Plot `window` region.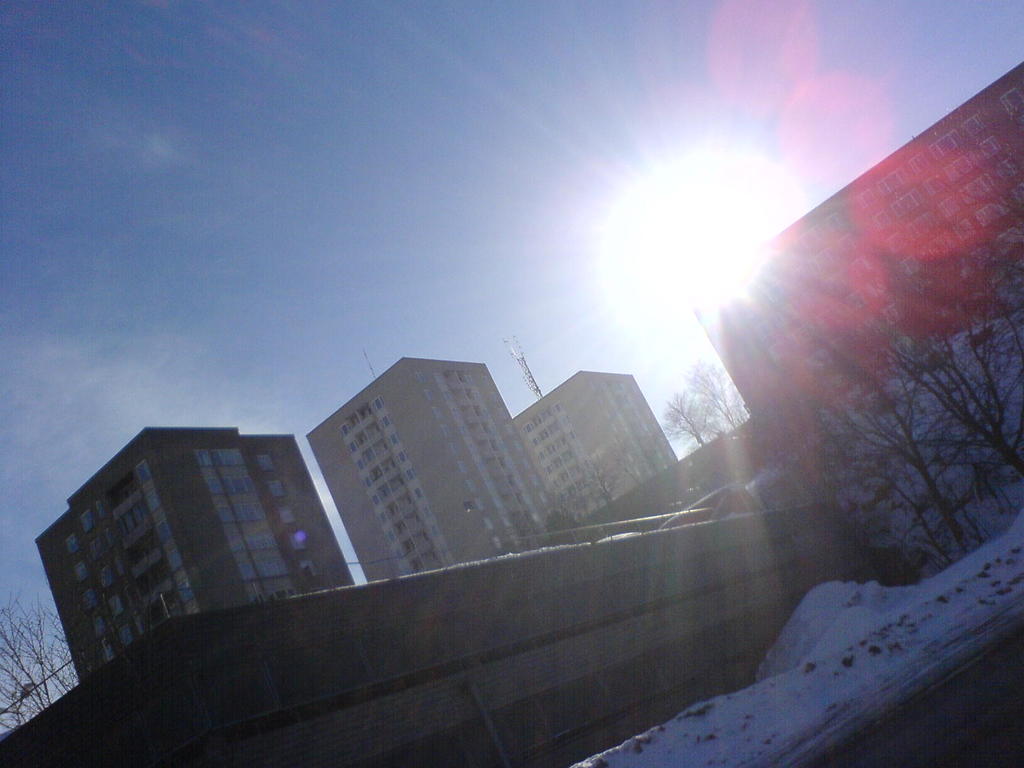
Plotted at pyautogui.locateOnScreen(195, 451, 210, 466).
